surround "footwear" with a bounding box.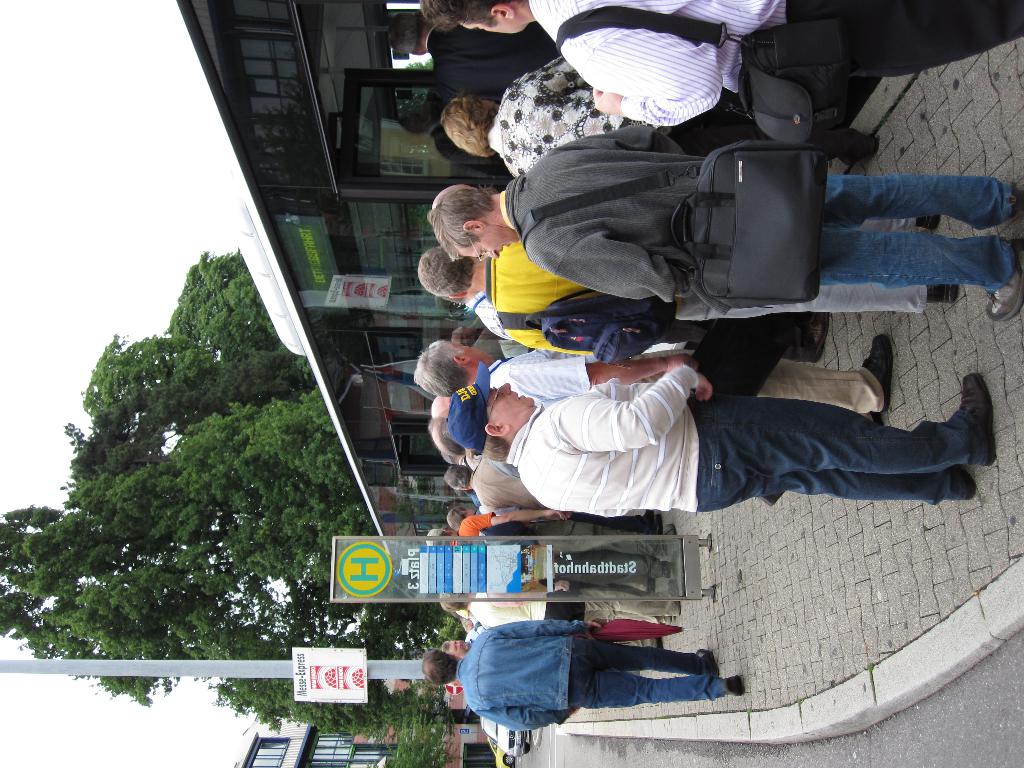
bbox=[697, 648, 717, 679].
